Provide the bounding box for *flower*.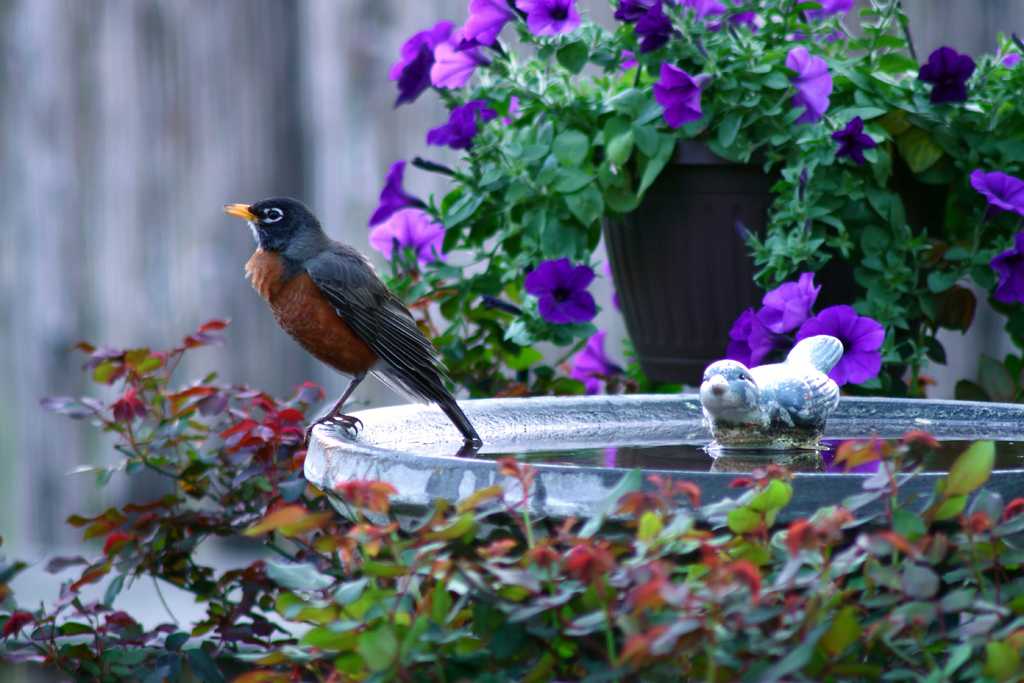
[426, 99, 499, 147].
